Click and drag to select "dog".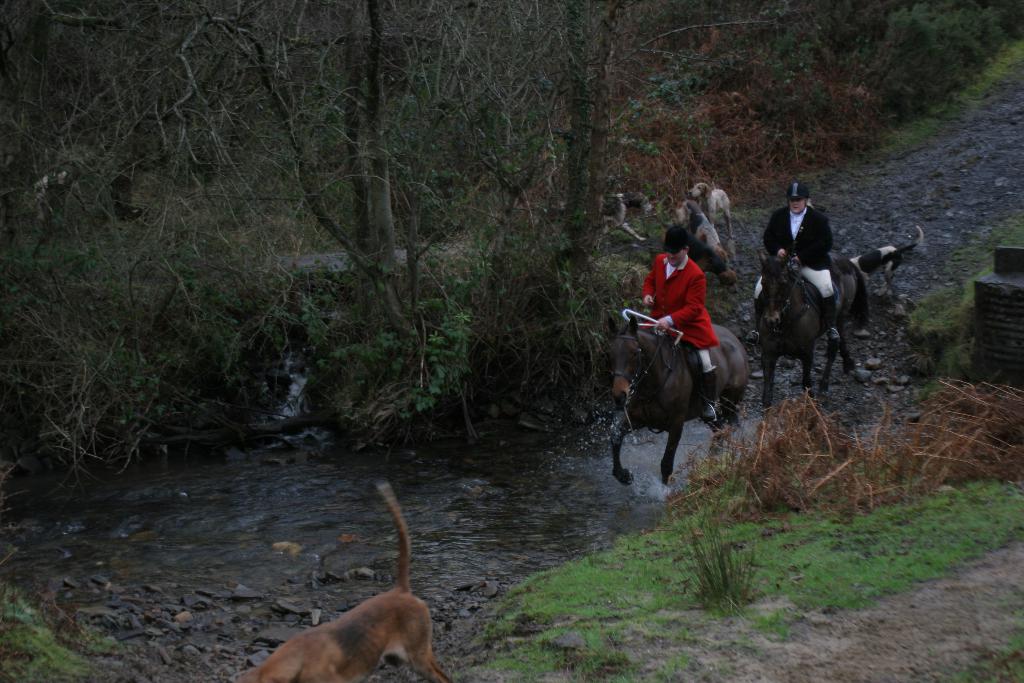
Selection: {"x1": 550, "y1": 193, "x2": 657, "y2": 252}.
